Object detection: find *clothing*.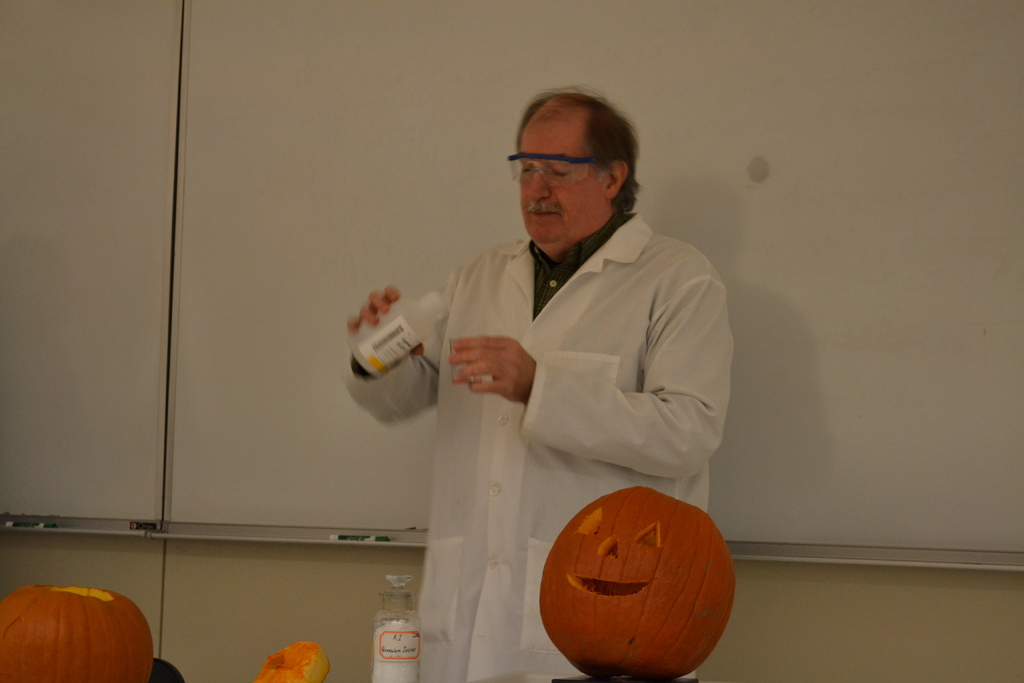
x1=348 y1=222 x2=673 y2=668.
